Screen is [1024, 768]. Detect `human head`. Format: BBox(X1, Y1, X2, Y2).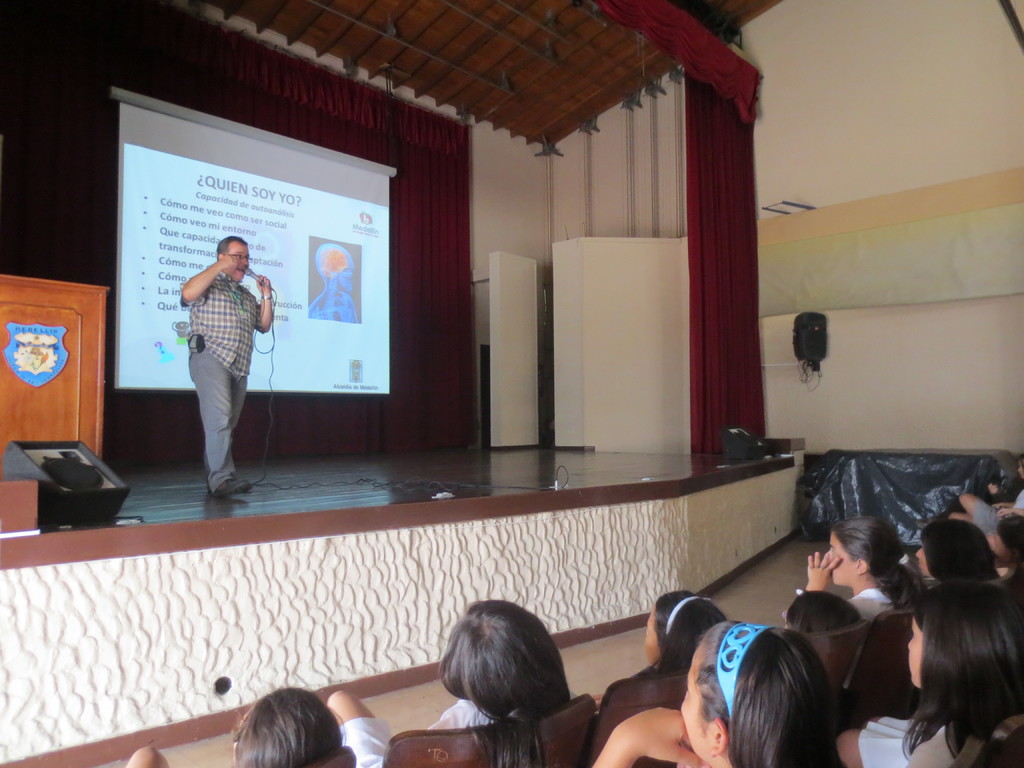
BBox(907, 587, 1023, 689).
